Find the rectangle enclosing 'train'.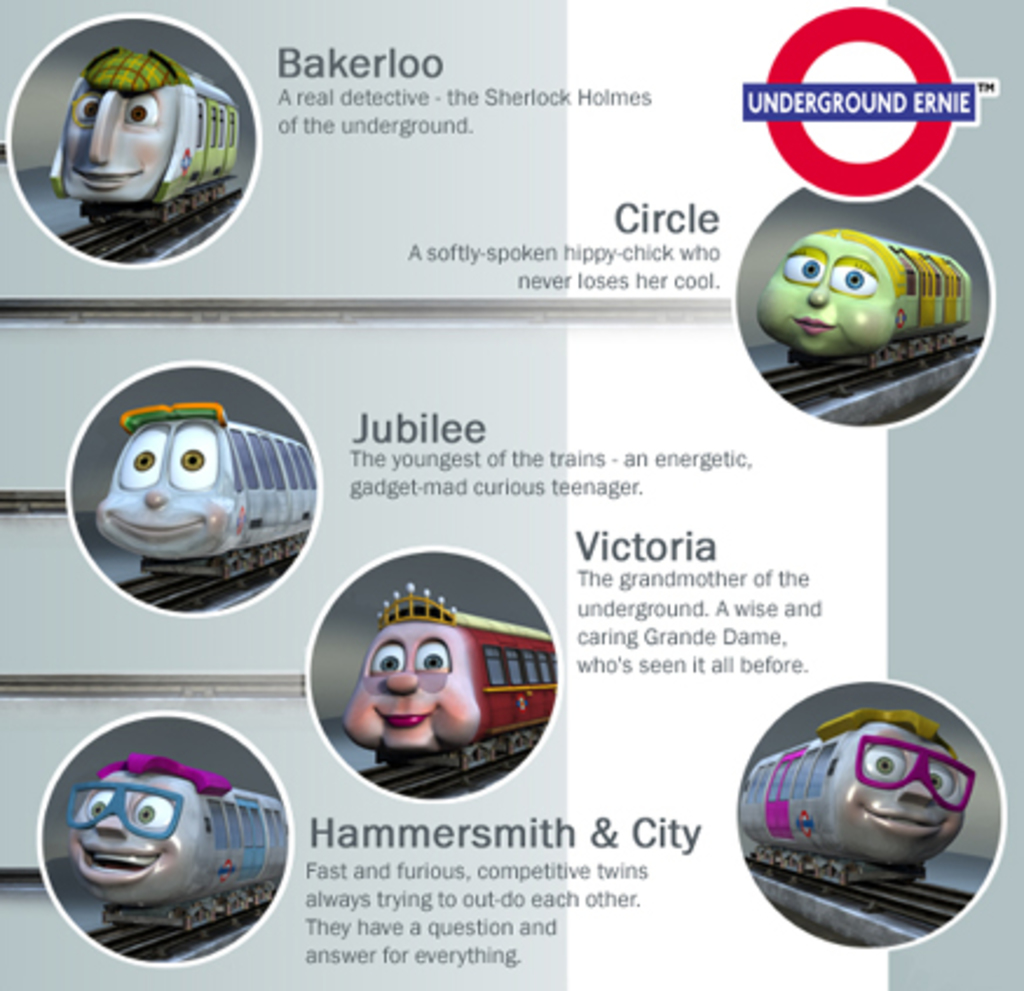
(66, 754, 286, 937).
